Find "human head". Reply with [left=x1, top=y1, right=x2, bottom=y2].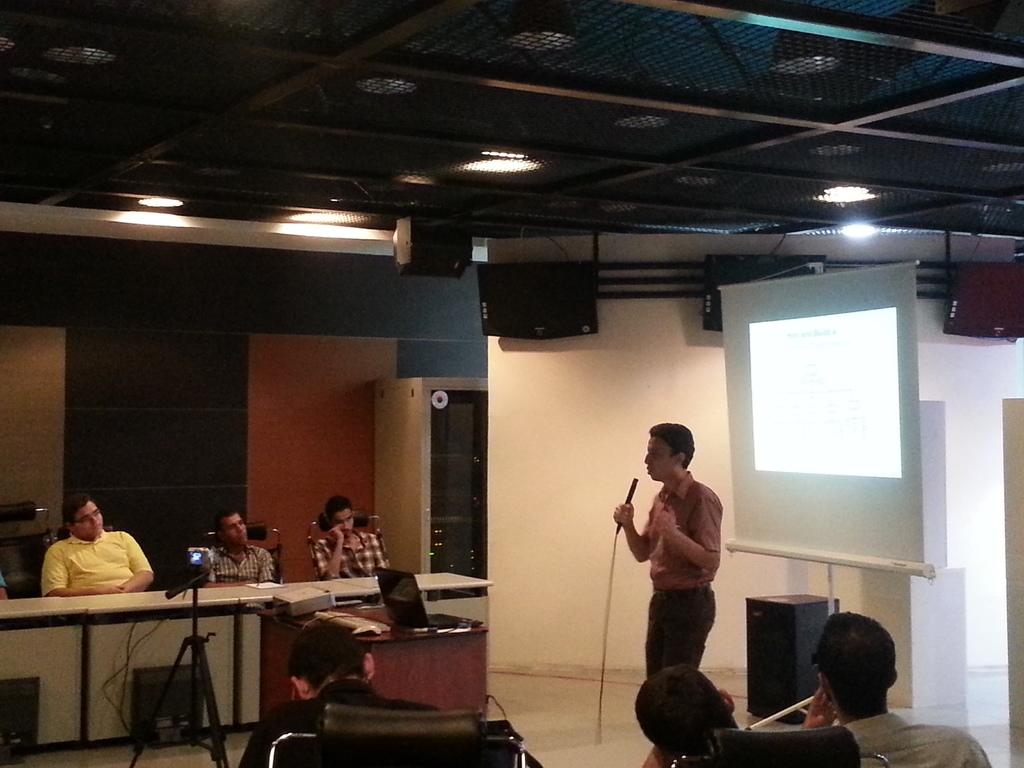
[left=643, top=421, right=696, bottom=481].
